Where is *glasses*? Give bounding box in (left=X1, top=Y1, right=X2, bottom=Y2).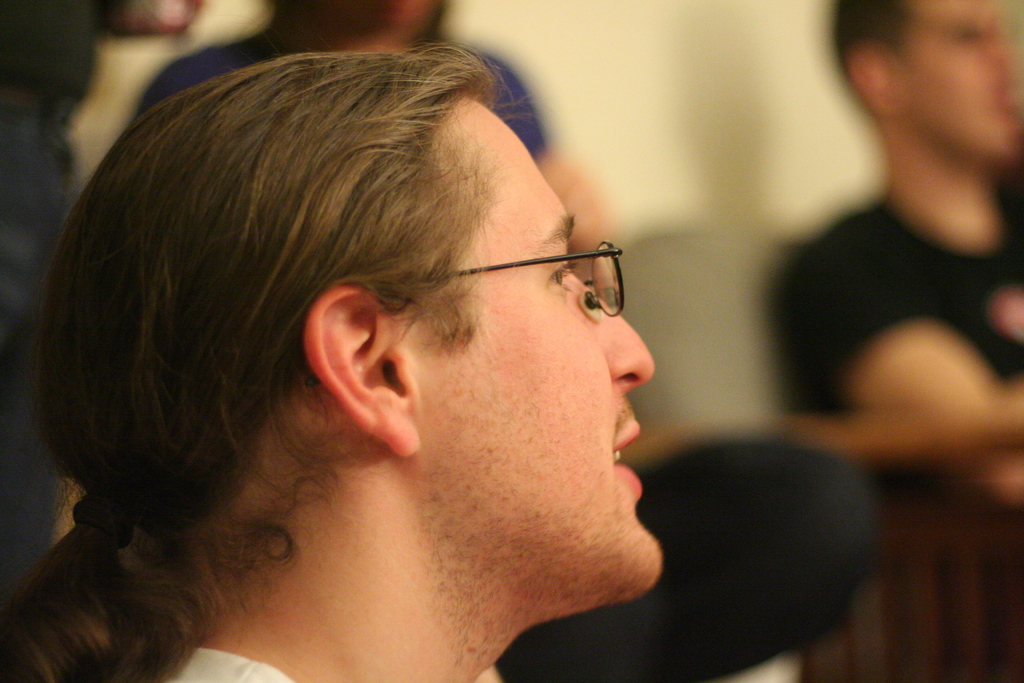
(left=385, top=238, right=625, bottom=321).
